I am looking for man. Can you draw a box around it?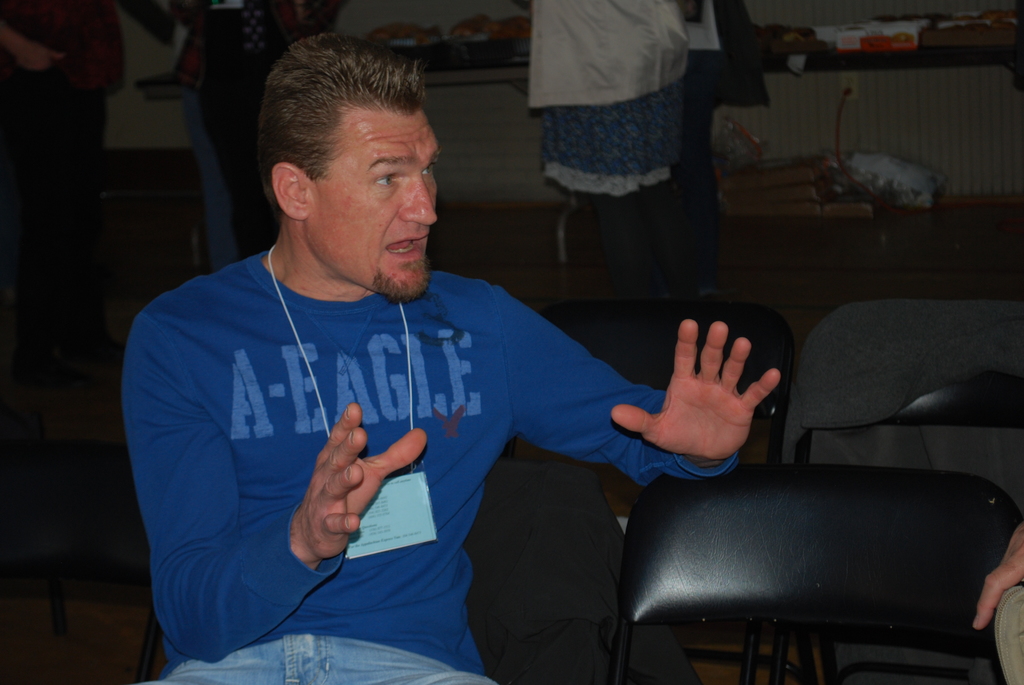
Sure, the bounding box is 113, 87, 781, 684.
